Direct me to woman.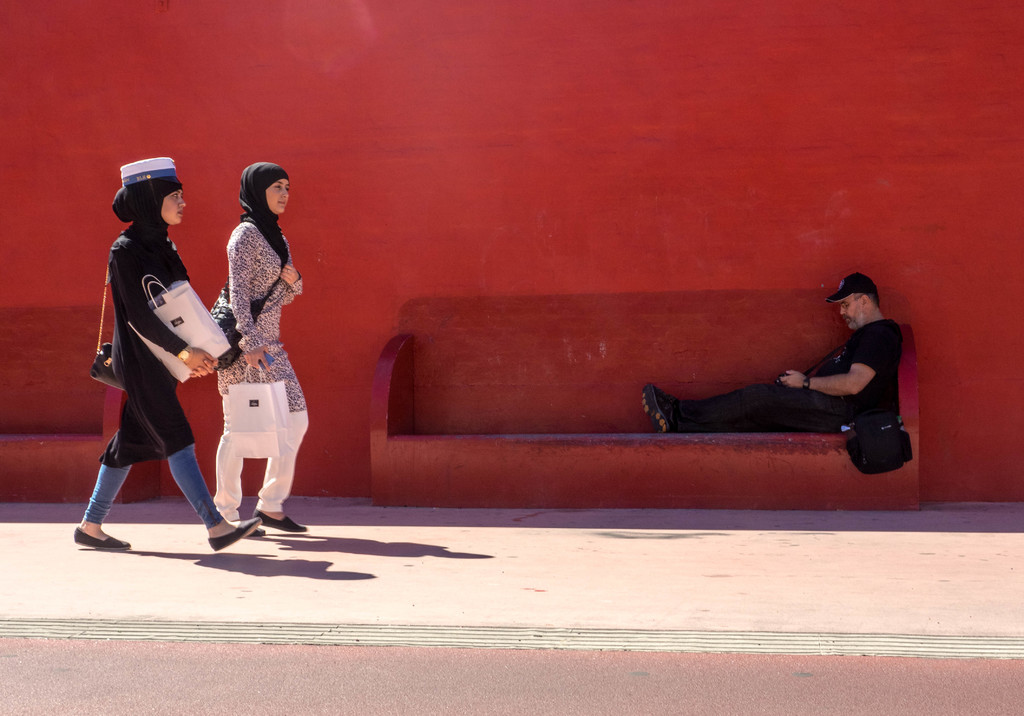
Direction: <box>68,148,257,555</box>.
